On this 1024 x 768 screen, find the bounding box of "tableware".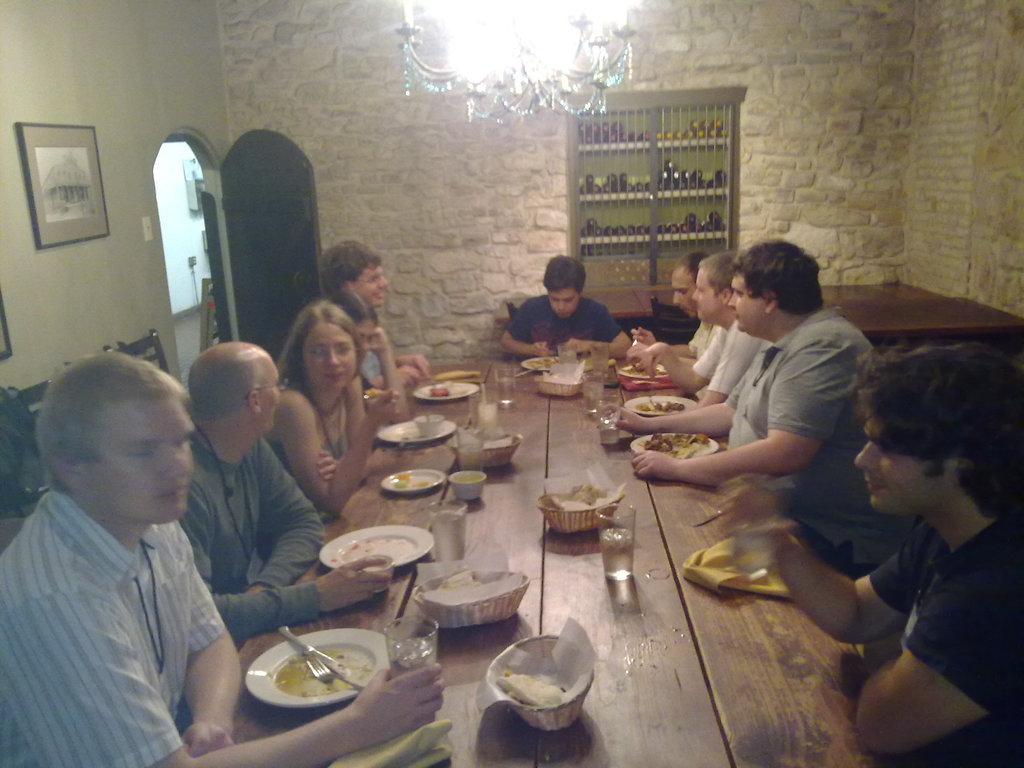
Bounding box: (730, 499, 773, 580).
